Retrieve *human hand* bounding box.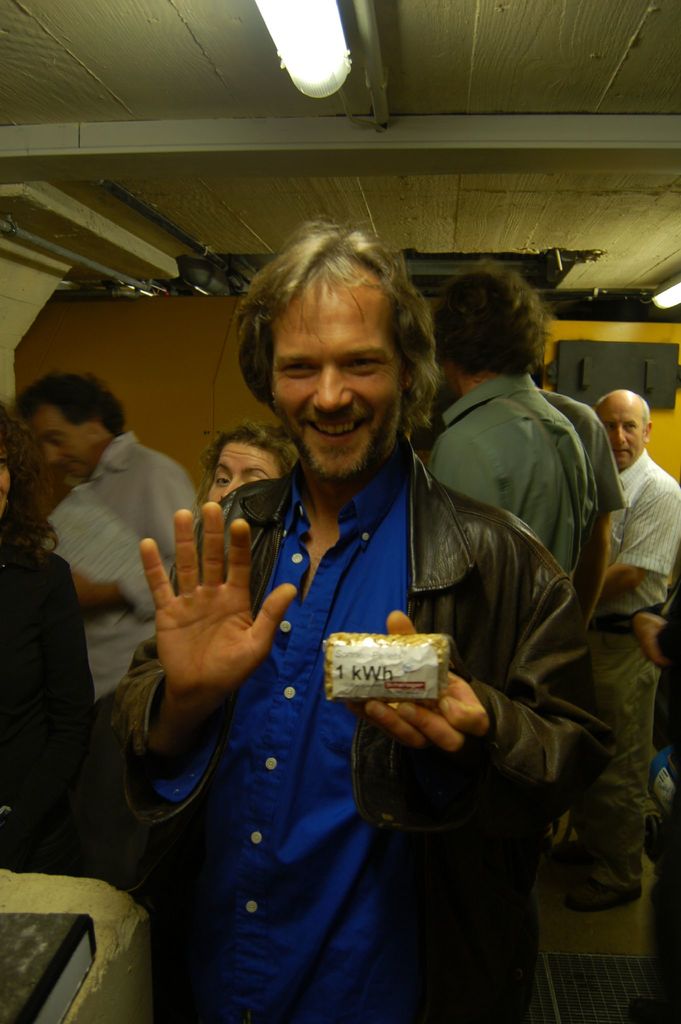
Bounding box: bbox=(139, 543, 284, 733).
